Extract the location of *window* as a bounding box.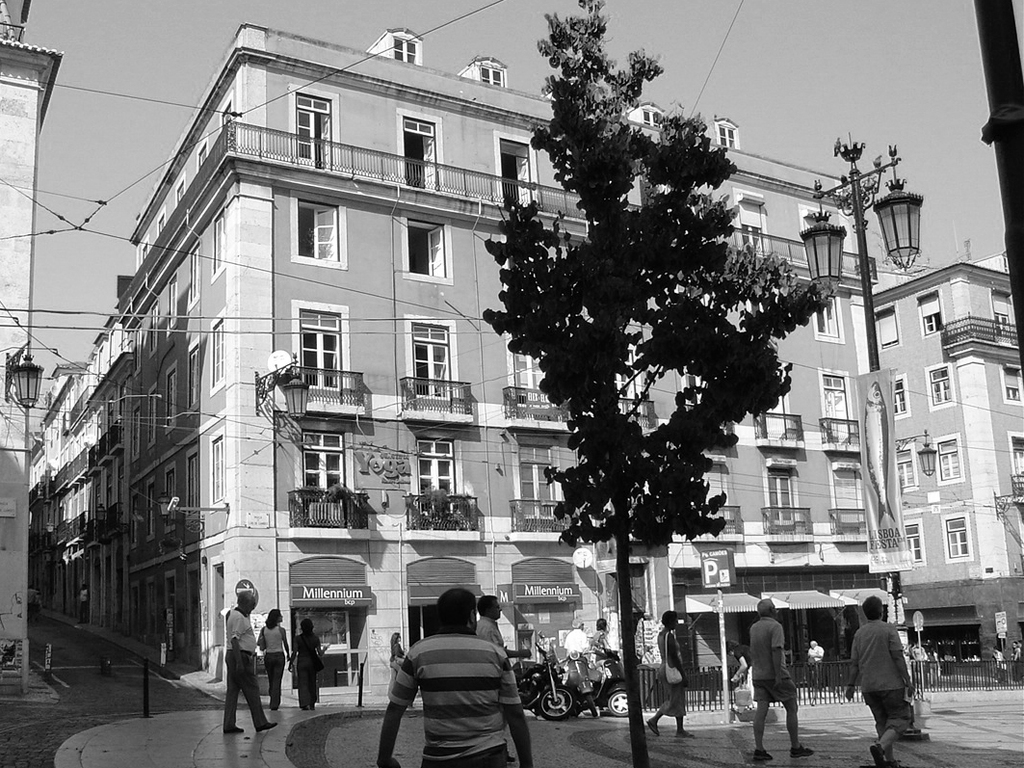
870 306 898 346.
